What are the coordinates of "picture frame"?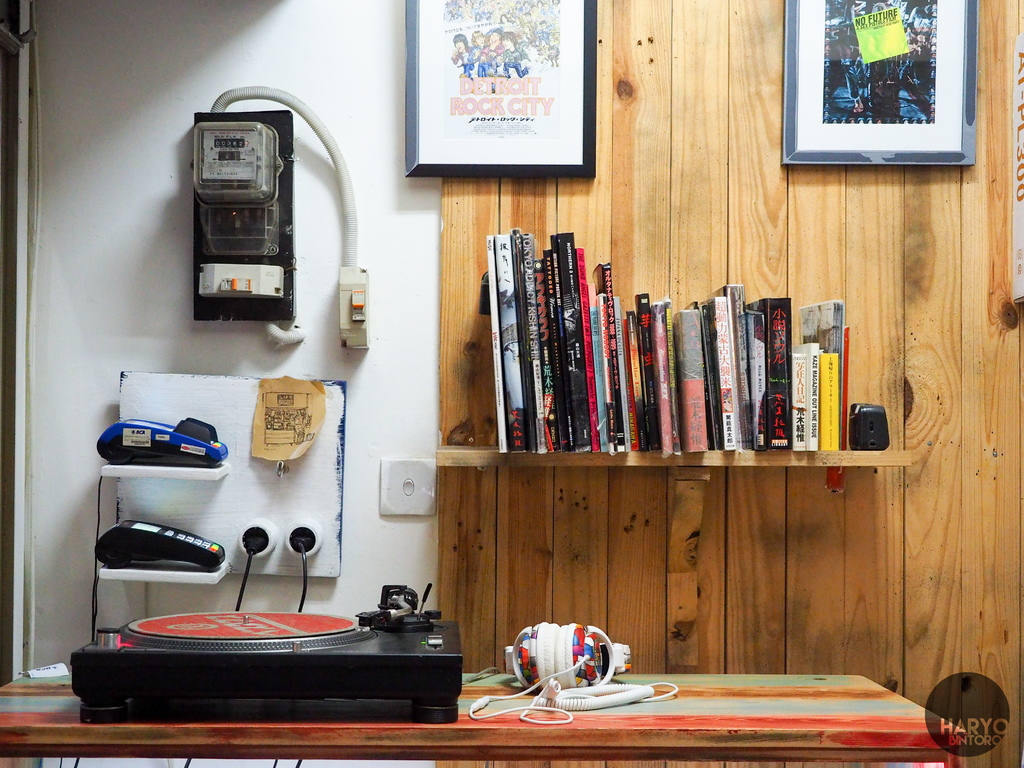
bbox(783, 0, 985, 166).
